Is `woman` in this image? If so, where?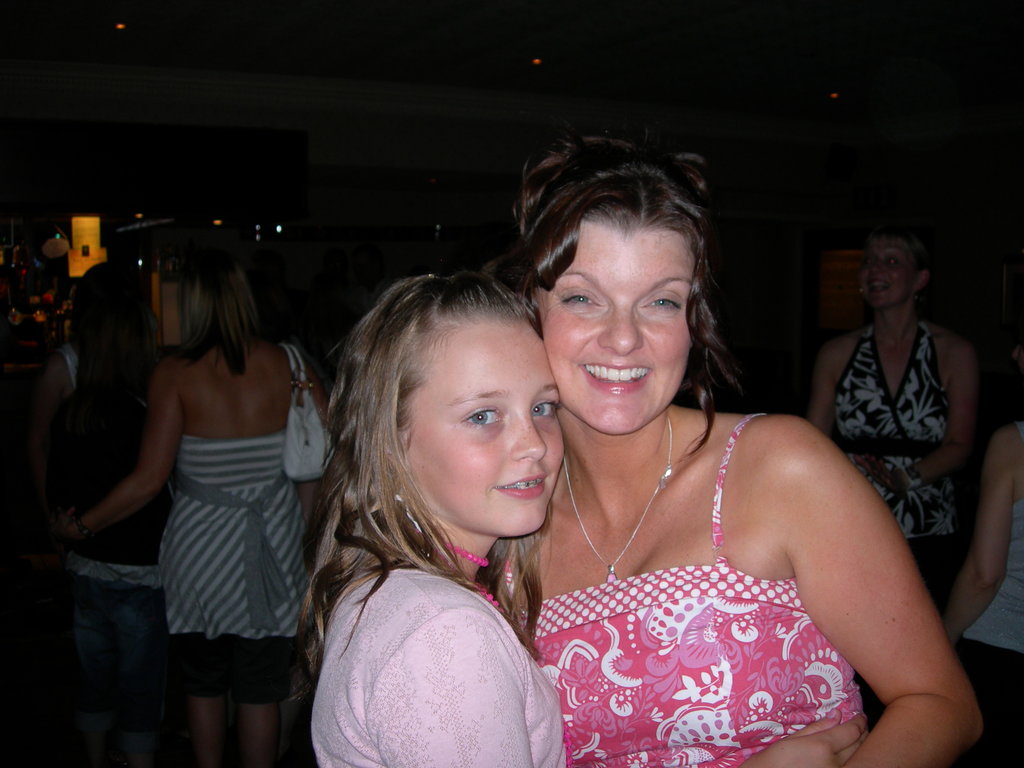
Yes, at l=476, t=140, r=985, b=767.
